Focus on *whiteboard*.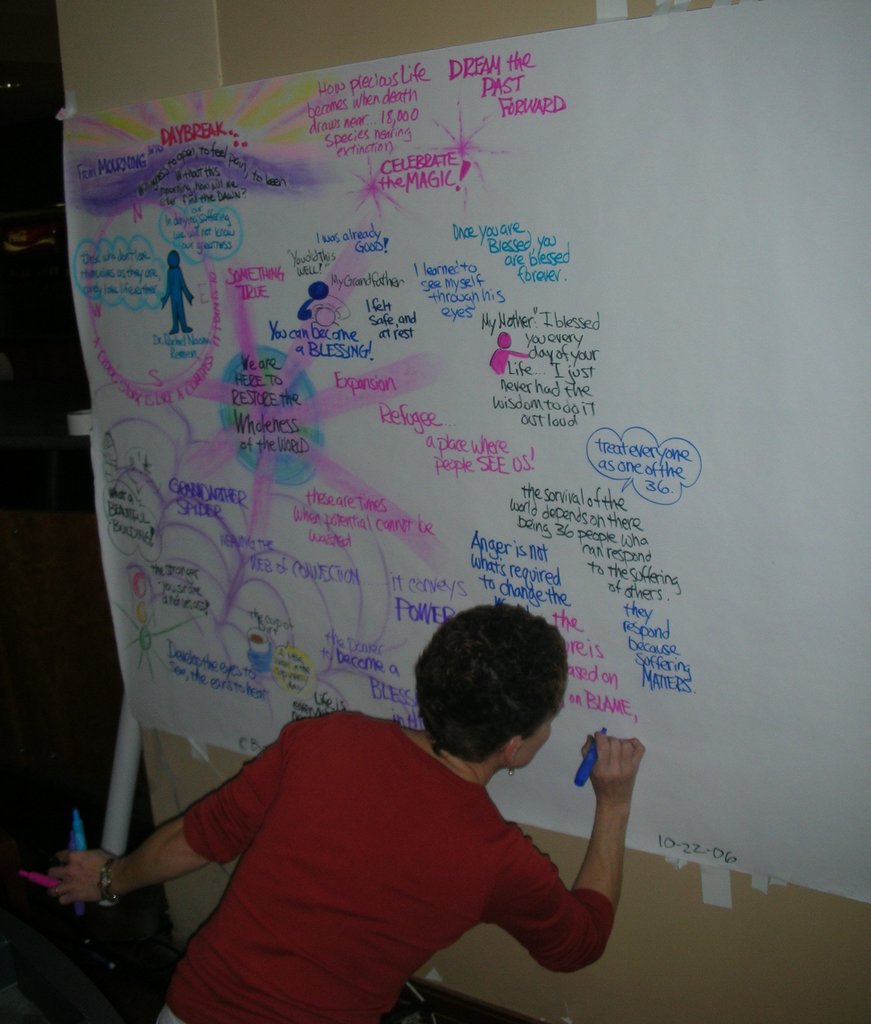
Focused at Rect(58, 0, 870, 911).
